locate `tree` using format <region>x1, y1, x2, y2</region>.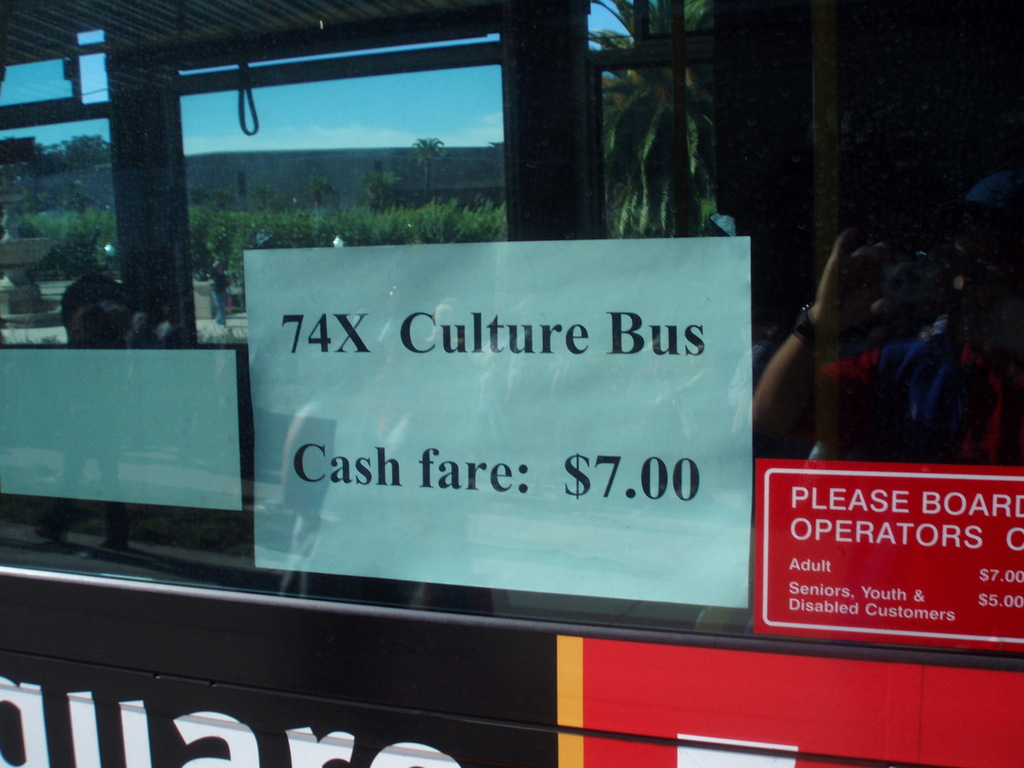
<region>18, 212, 116, 268</region>.
